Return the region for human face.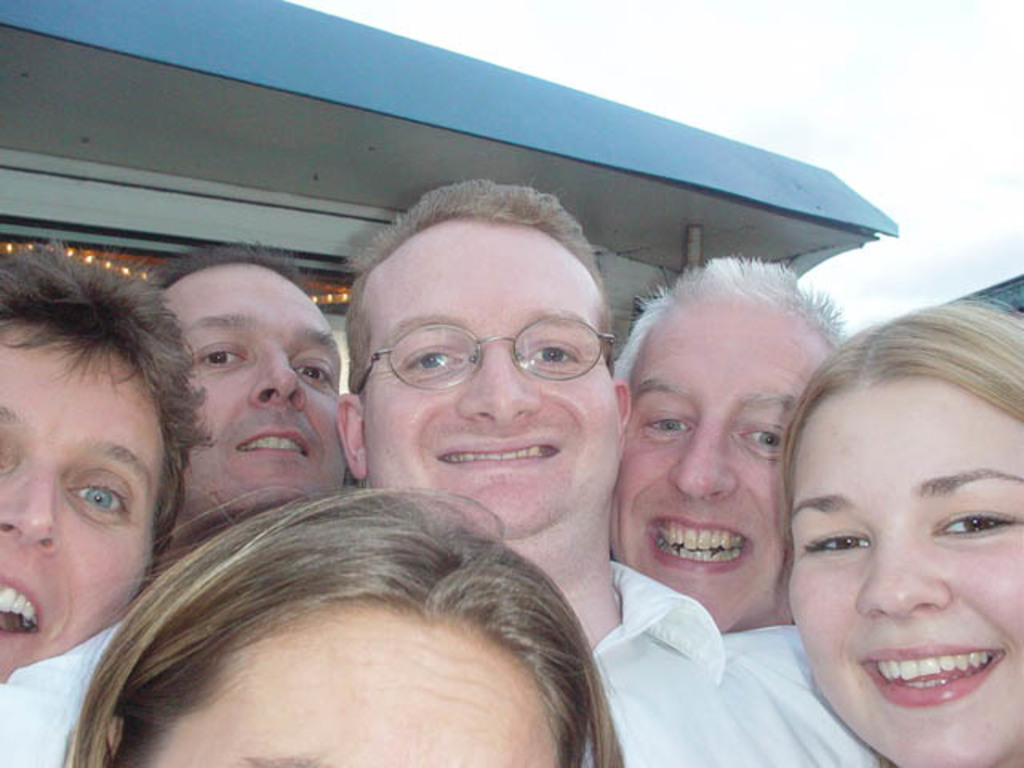
rect(611, 290, 834, 630).
